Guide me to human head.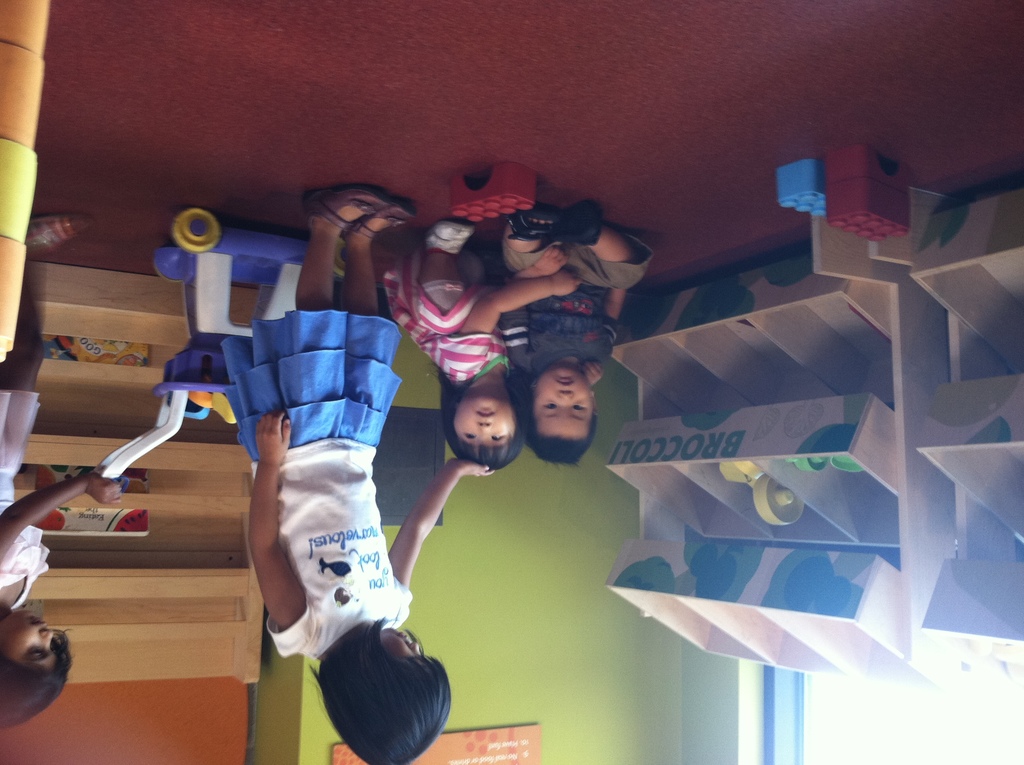
Guidance: {"left": 0, "top": 604, "right": 84, "bottom": 717}.
